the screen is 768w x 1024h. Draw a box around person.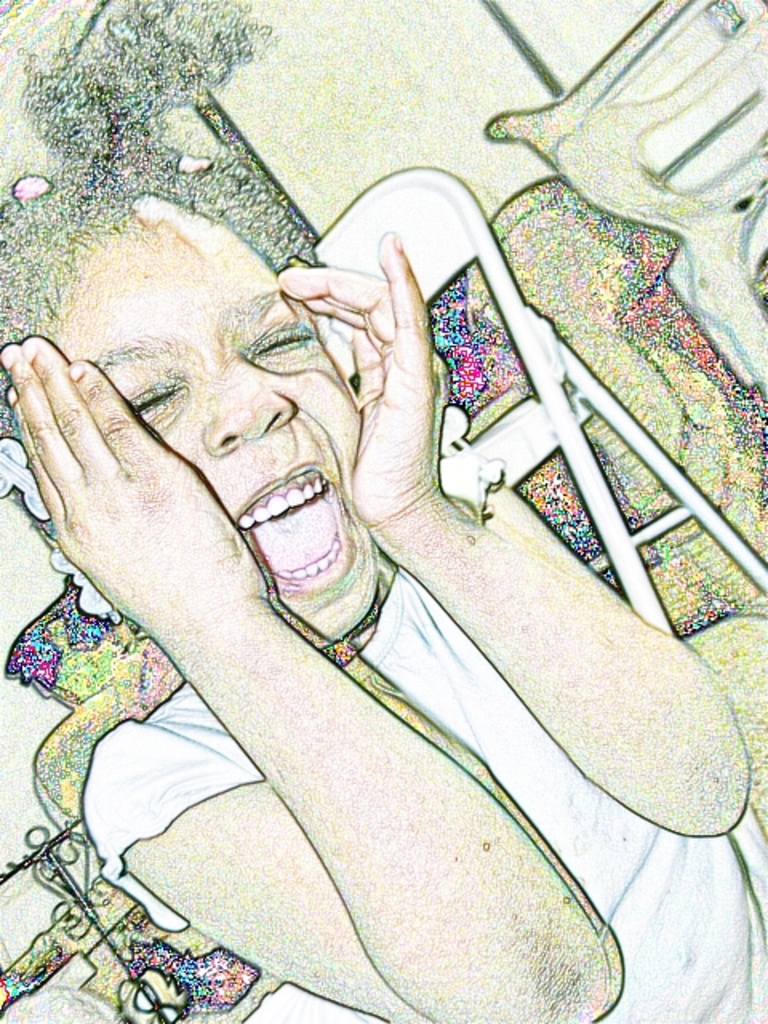
0 162 766 1022.
